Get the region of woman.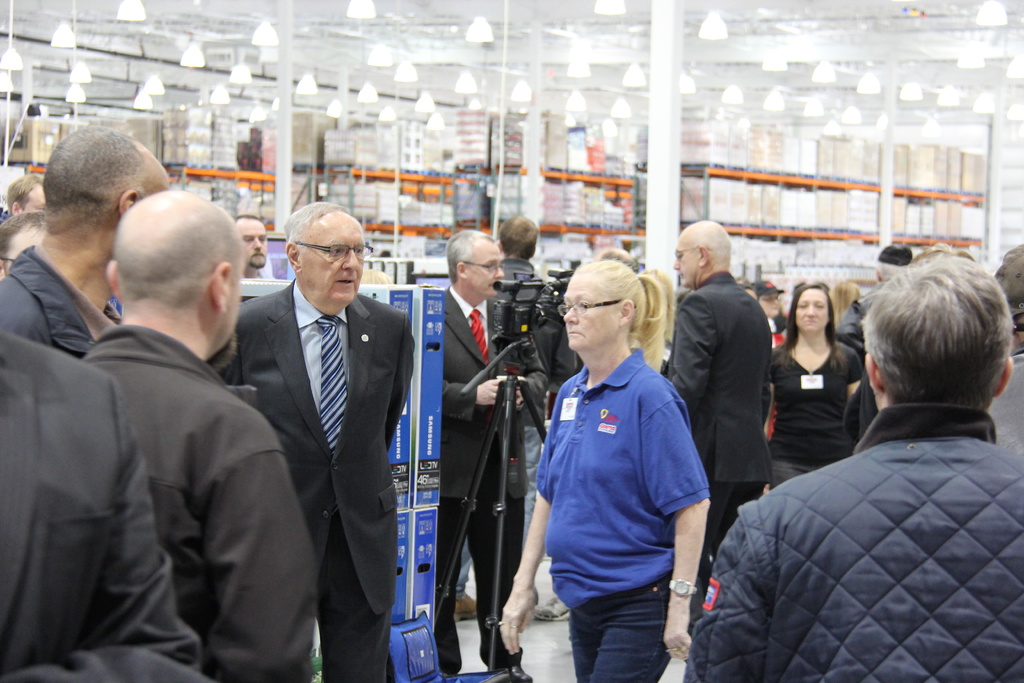
crop(764, 278, 859, 492).
